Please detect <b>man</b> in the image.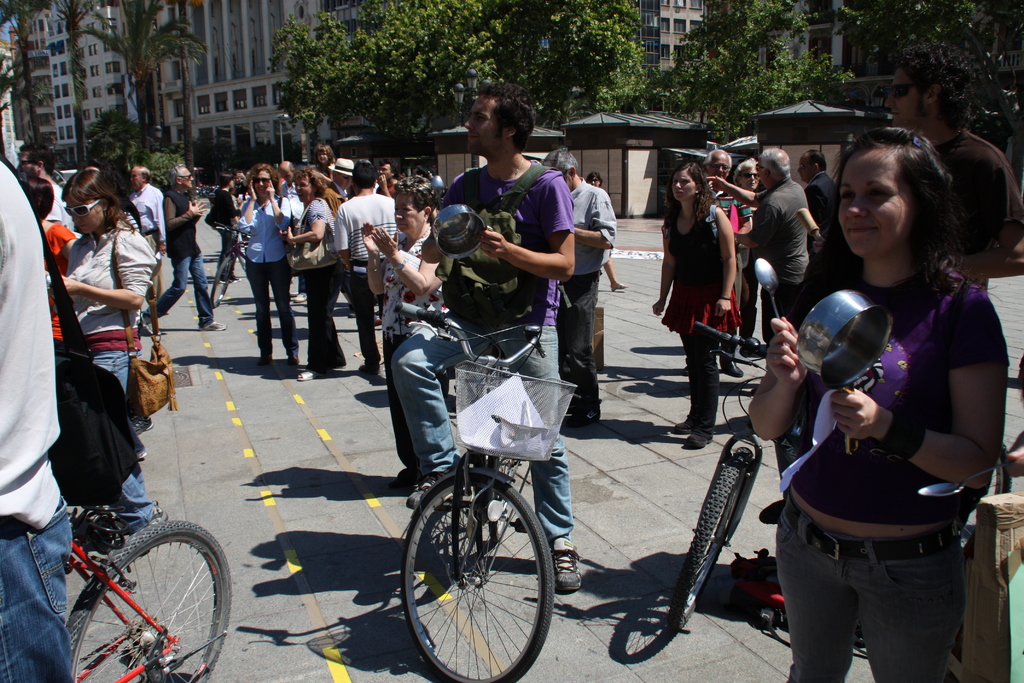
[703,147,819,329].
